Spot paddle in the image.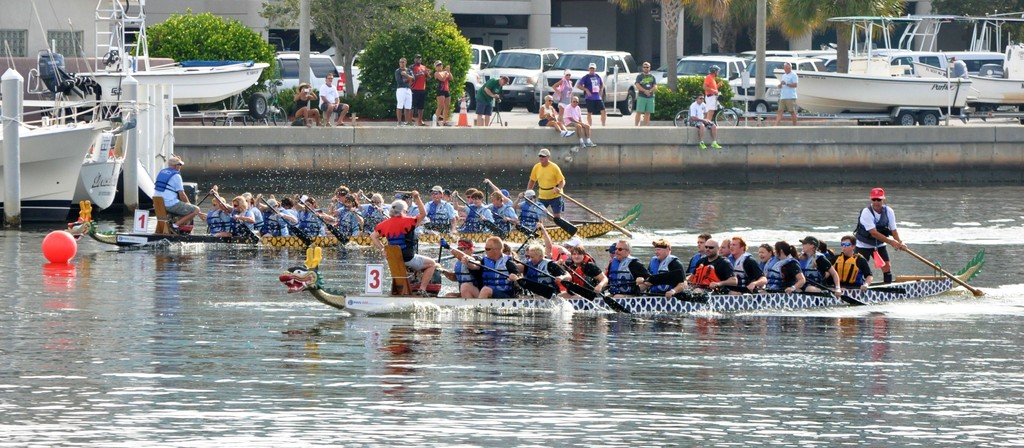
paddle found at locate(490, 212, 539, 239).
